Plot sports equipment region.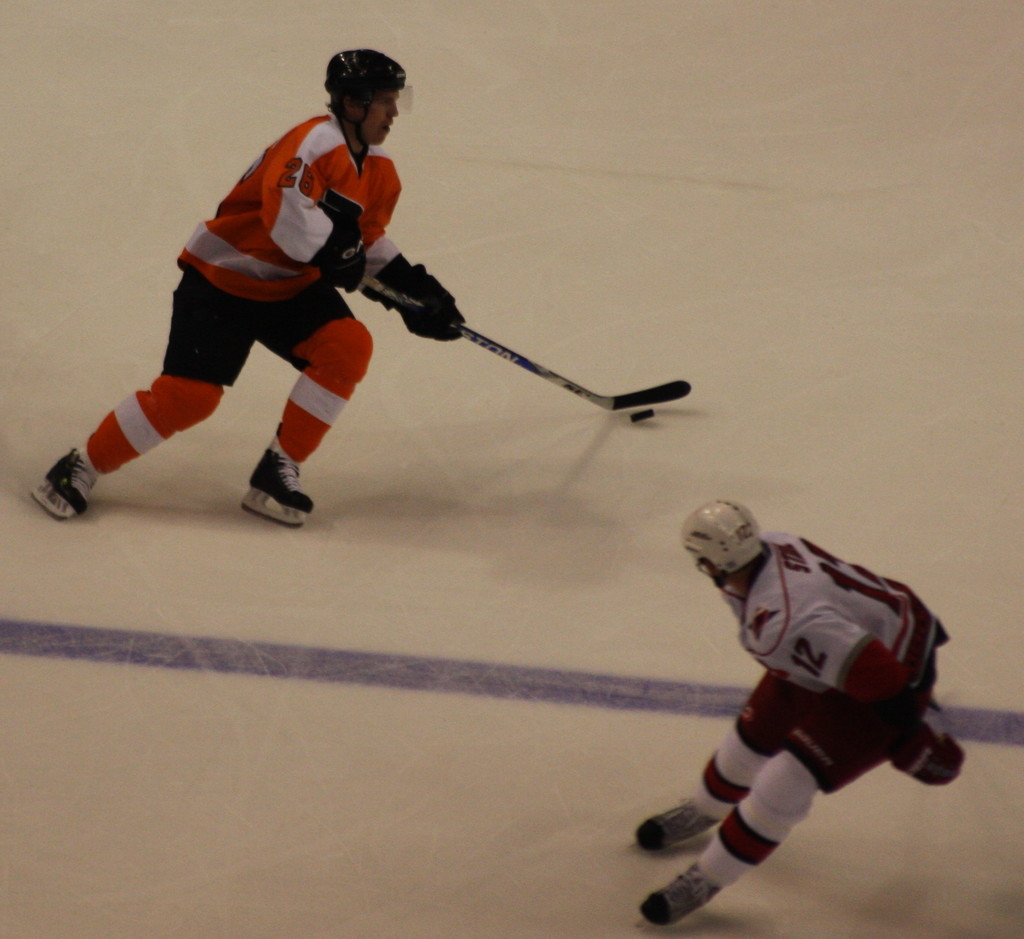
Plotted at detection(348, 277, 695, 412).
